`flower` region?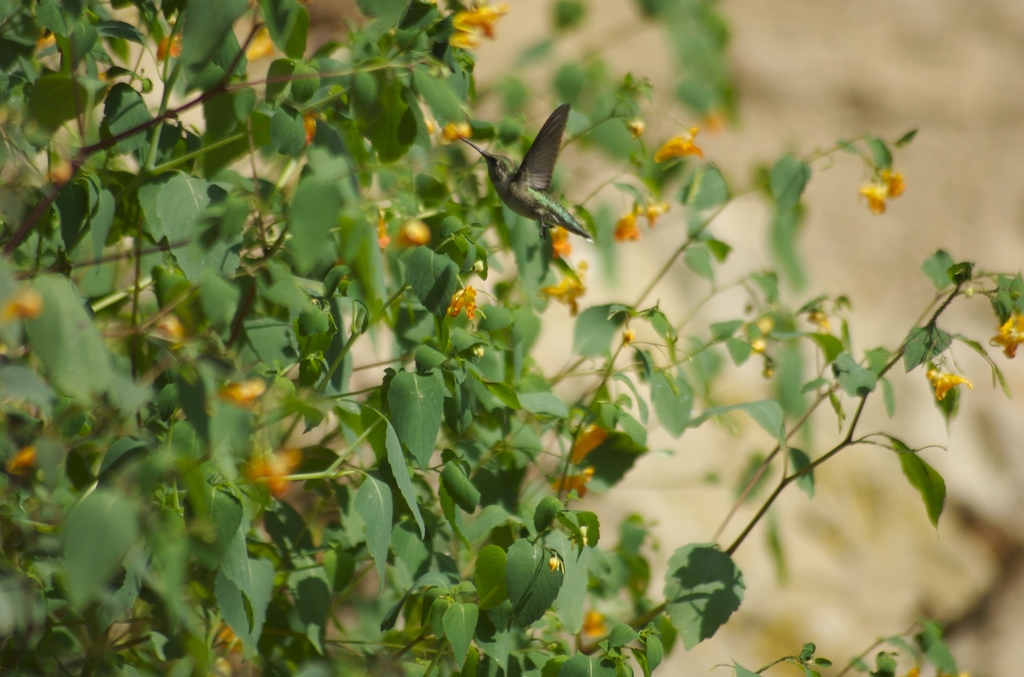
[755,320,774,336]
